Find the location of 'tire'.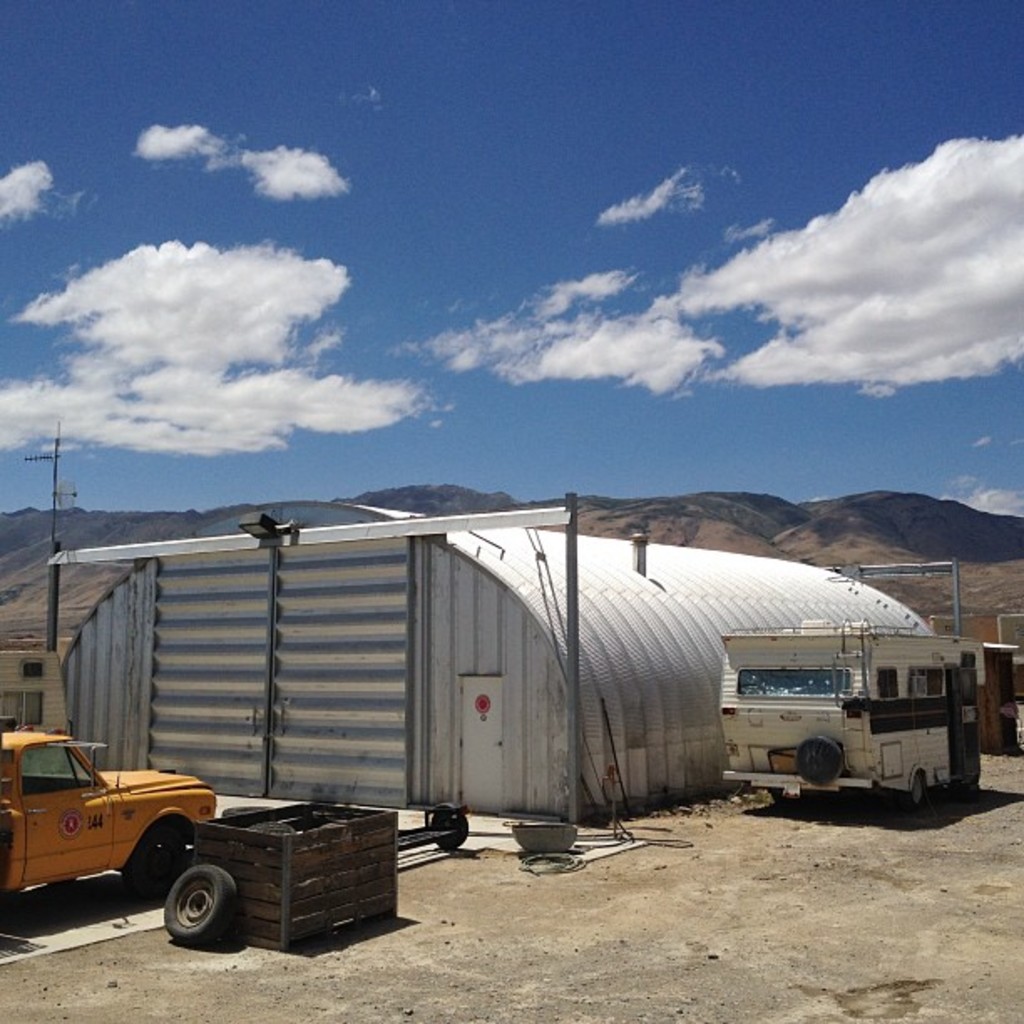
Location: 428/796/468/857.
